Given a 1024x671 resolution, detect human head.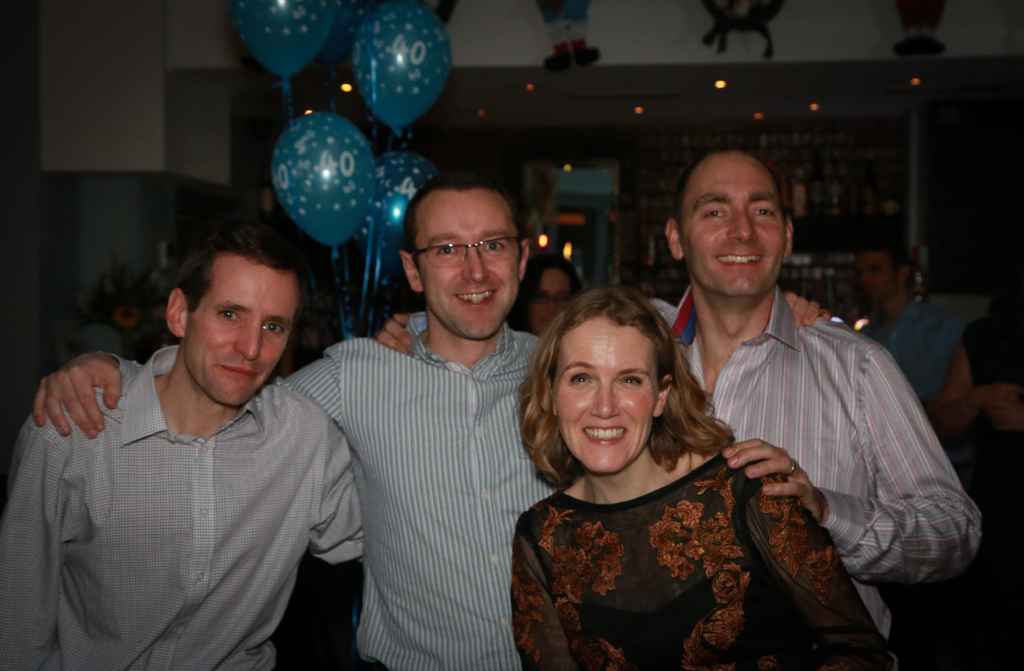
[664, 147, 796, 297].
